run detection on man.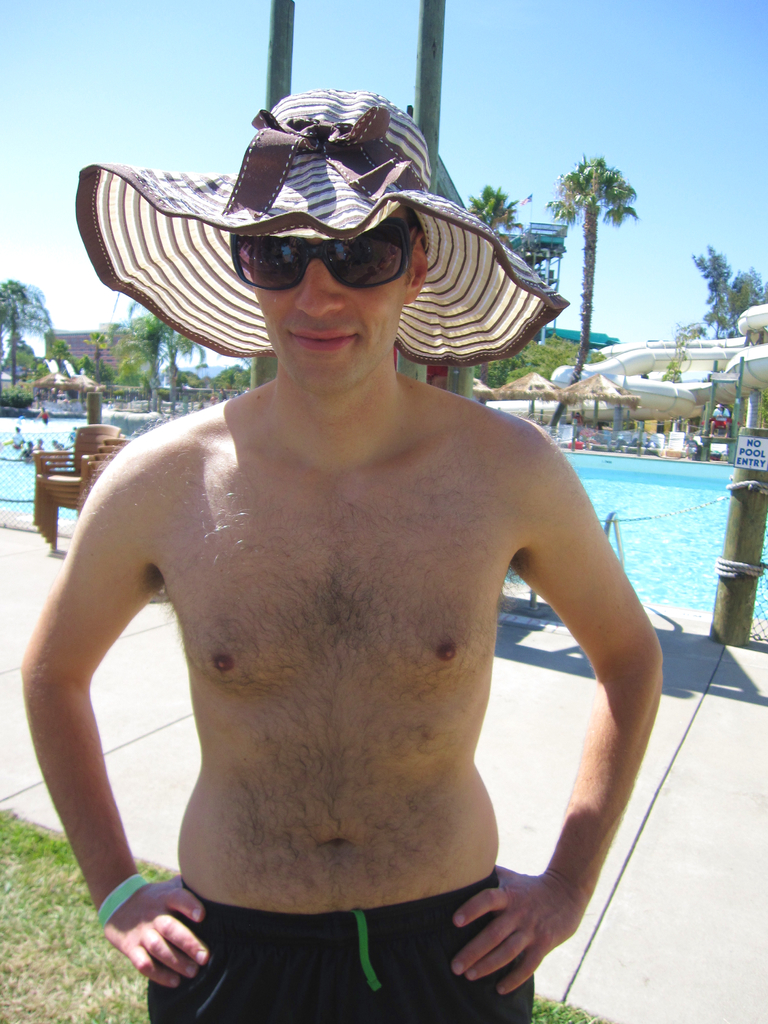
Result: pyautogui.locateOnScreen(19, 81, 661, 1023).
